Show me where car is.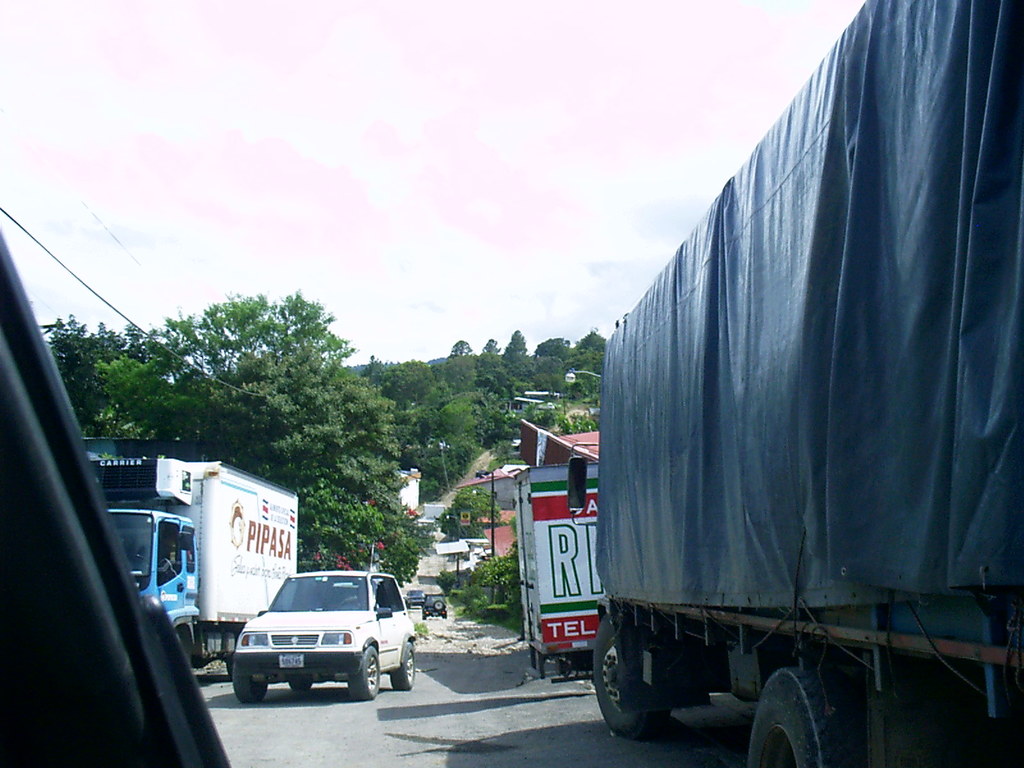
car is at 0:220:235:766.
